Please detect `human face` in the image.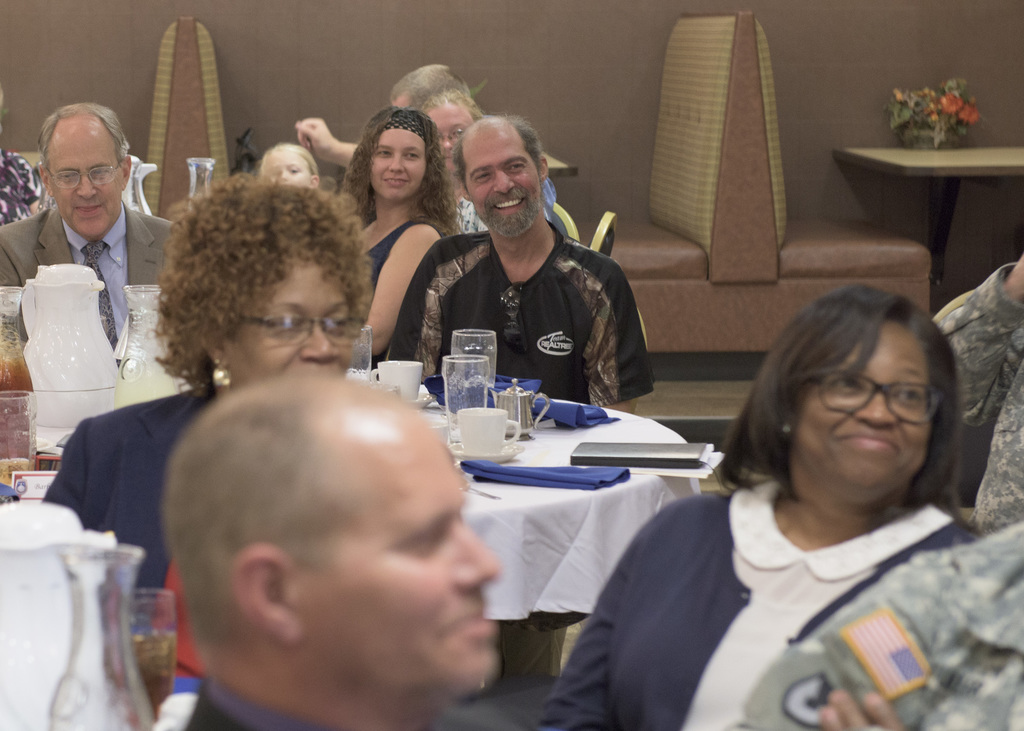
select_region(45, 114, 124, 241).
